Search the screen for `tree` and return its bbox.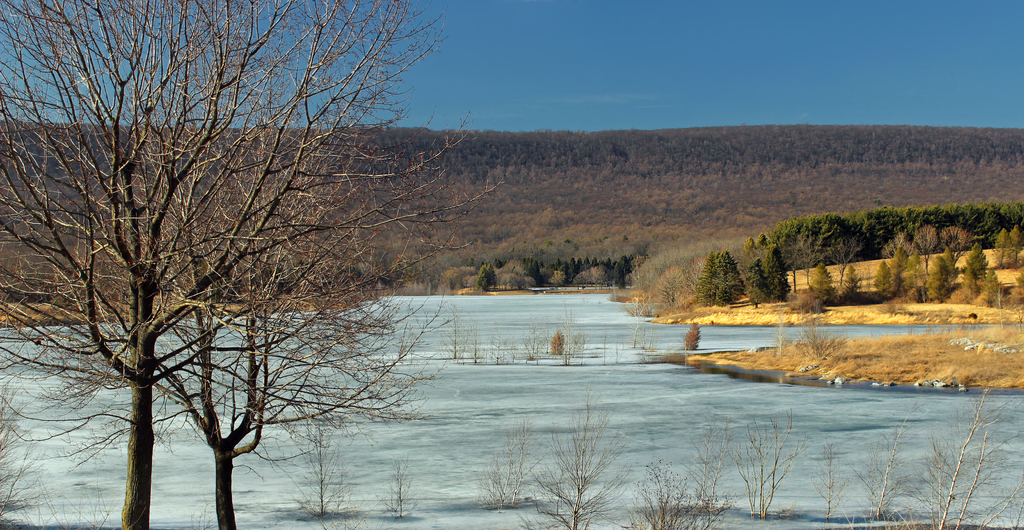
Found: <box>682,321,708,354</box>.
